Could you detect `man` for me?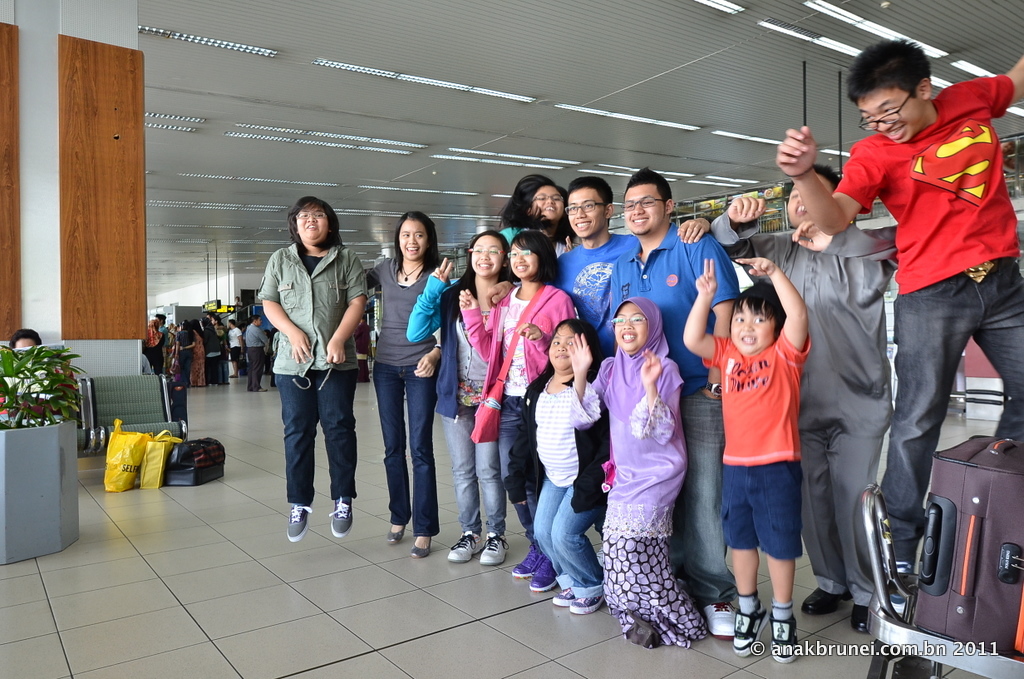
Detection result: bbox=(243, 308, 271, 392).
